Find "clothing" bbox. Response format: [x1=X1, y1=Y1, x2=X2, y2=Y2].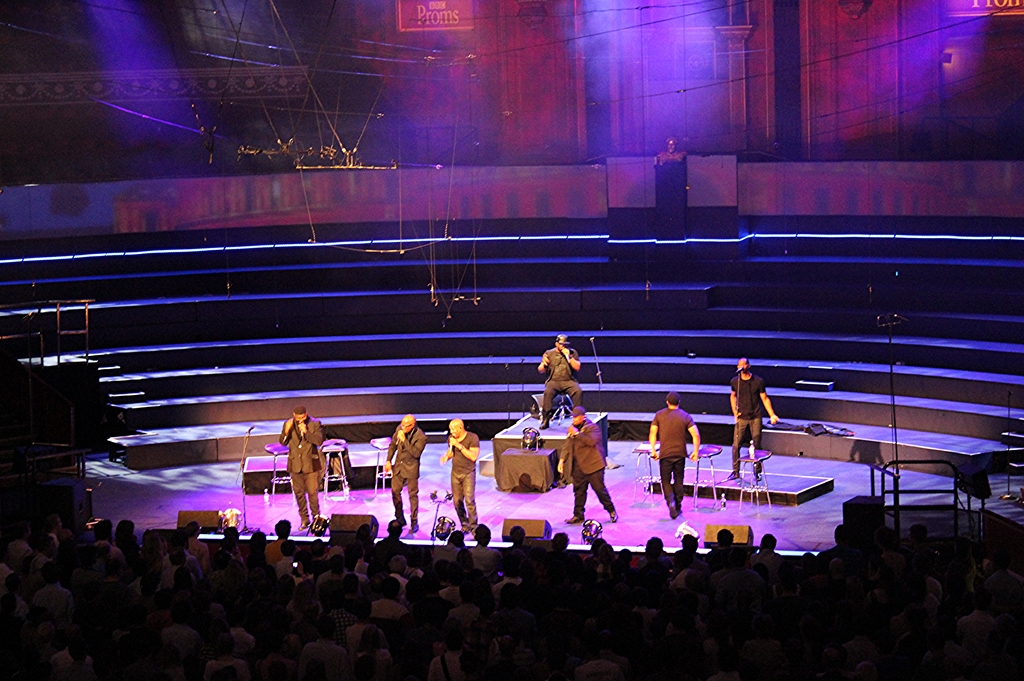
[x1=557, y1=418, x2=612, y2=510].
